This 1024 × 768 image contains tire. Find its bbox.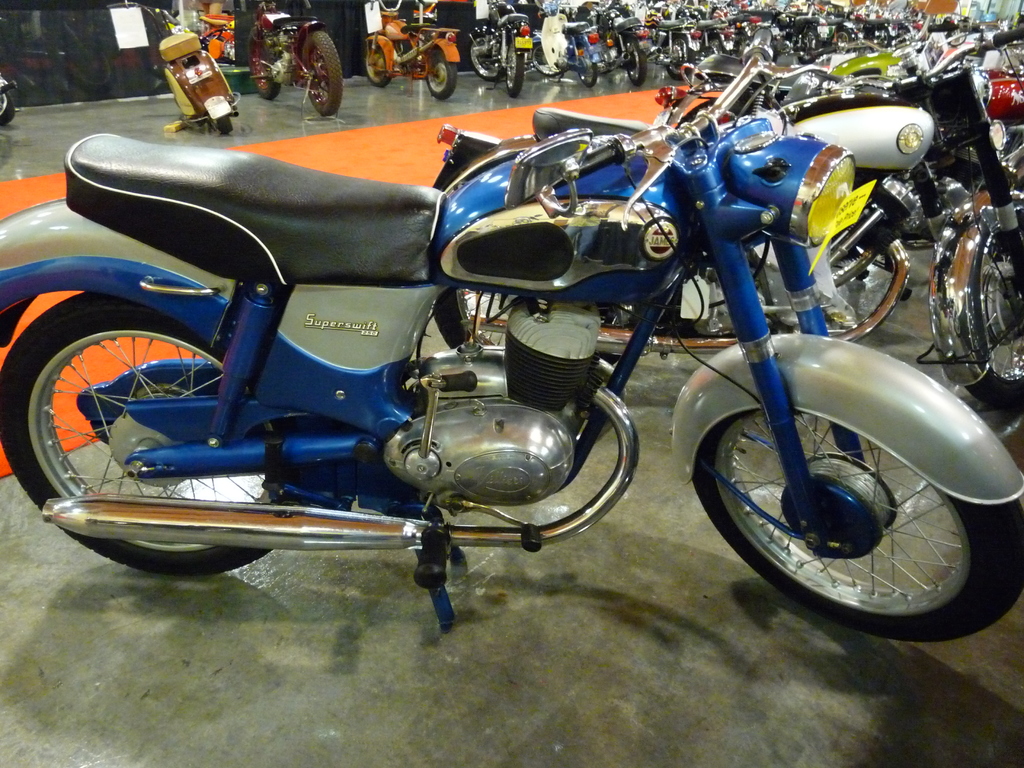
661,34,697,83.
